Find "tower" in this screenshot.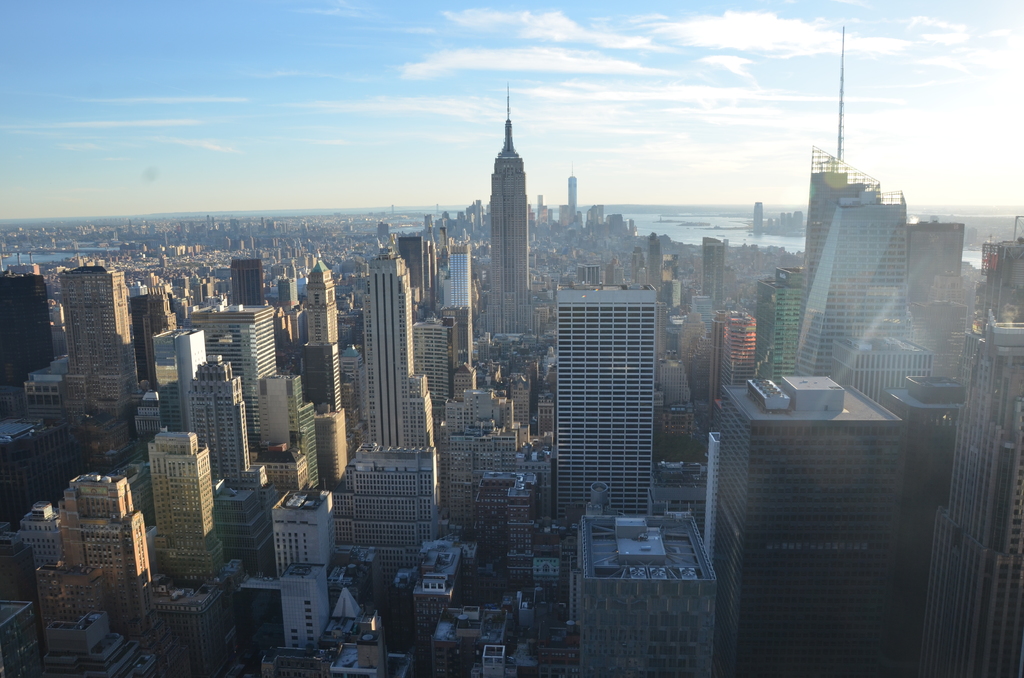
The bounding box for "tower" is <region>149, 433, 228, 585</region>.
